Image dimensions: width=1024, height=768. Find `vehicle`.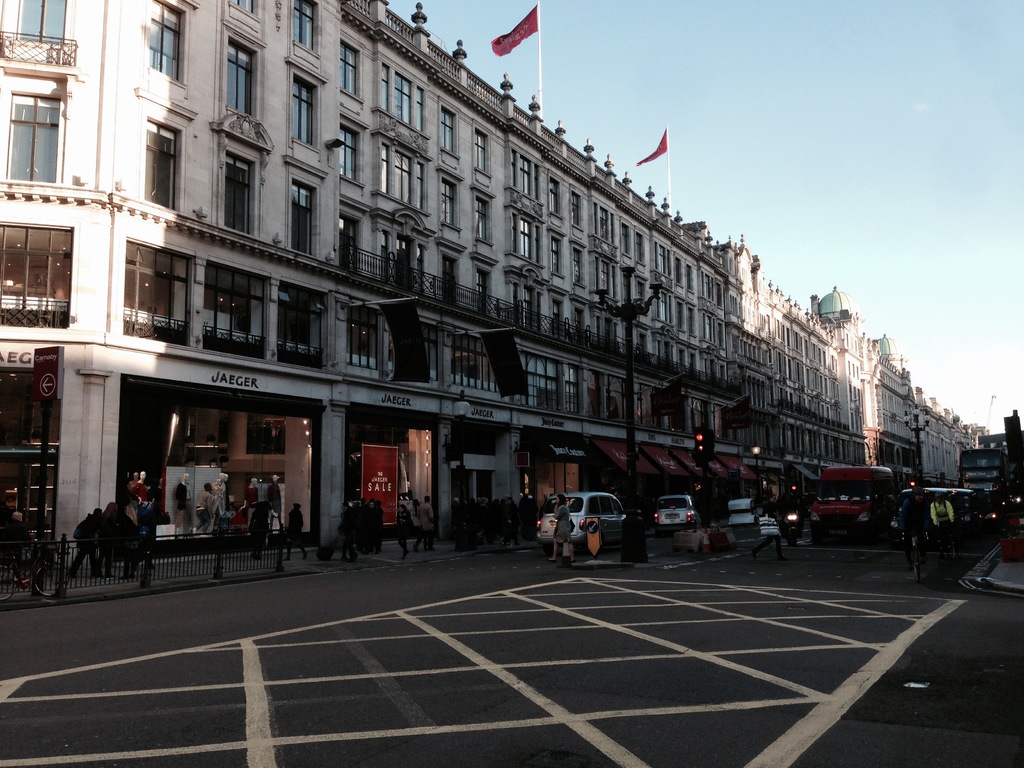
x1=538 y1=491 x2=628 y2=563.
